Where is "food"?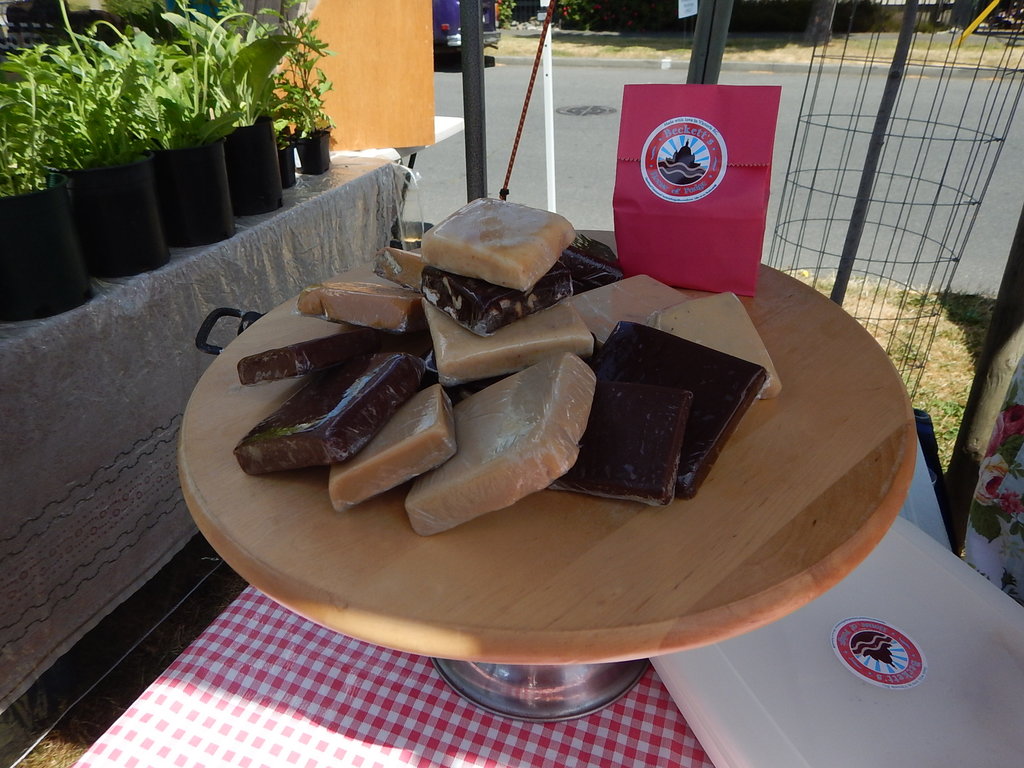
<region>237, 196, 782, 511</region>.
